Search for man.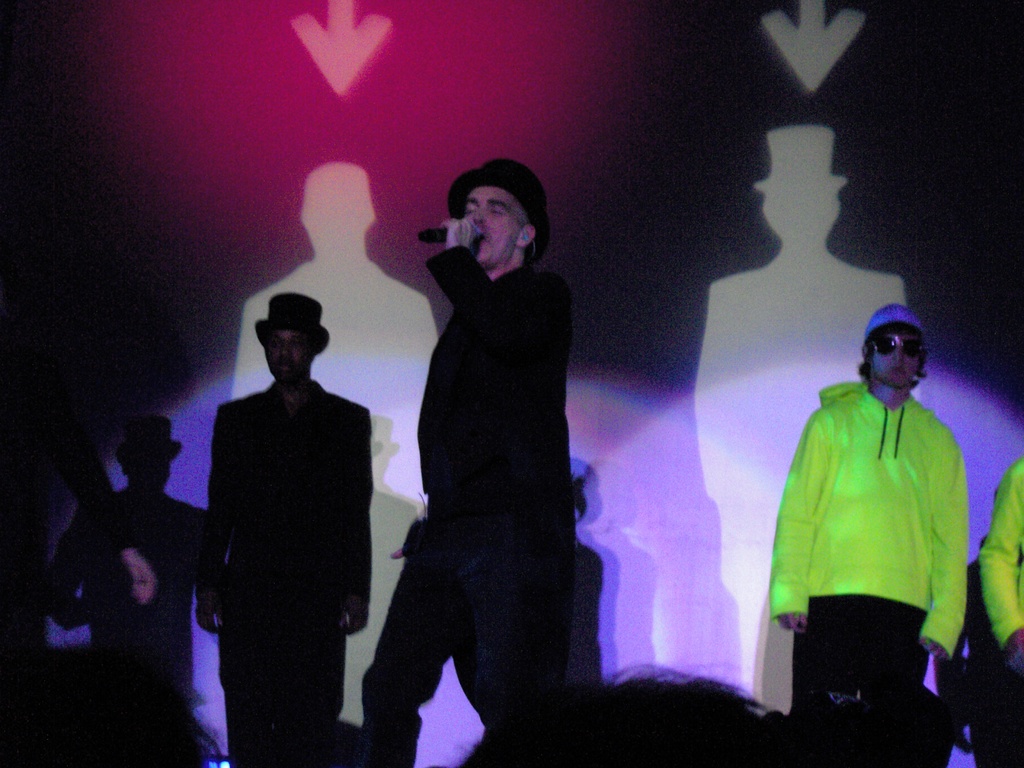
Found at rect(773, 305, 962, 711).
